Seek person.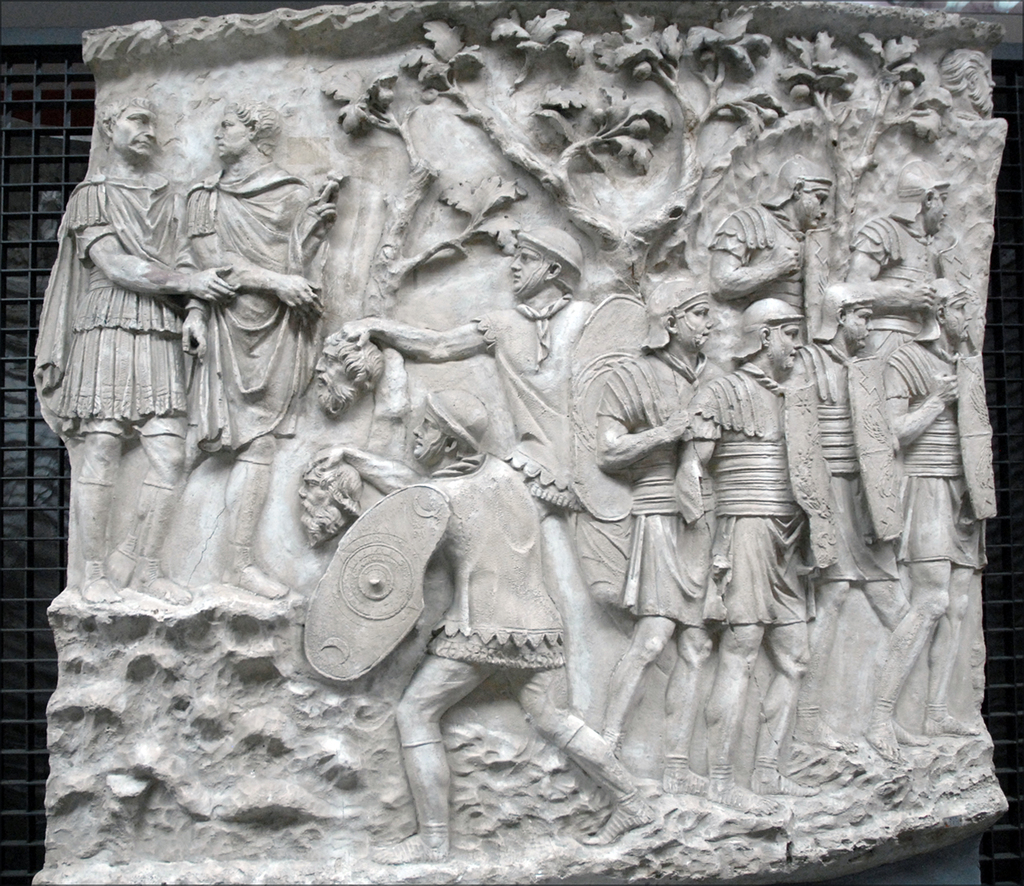
(x1=685, y1=296, x2=821, y2=794).
